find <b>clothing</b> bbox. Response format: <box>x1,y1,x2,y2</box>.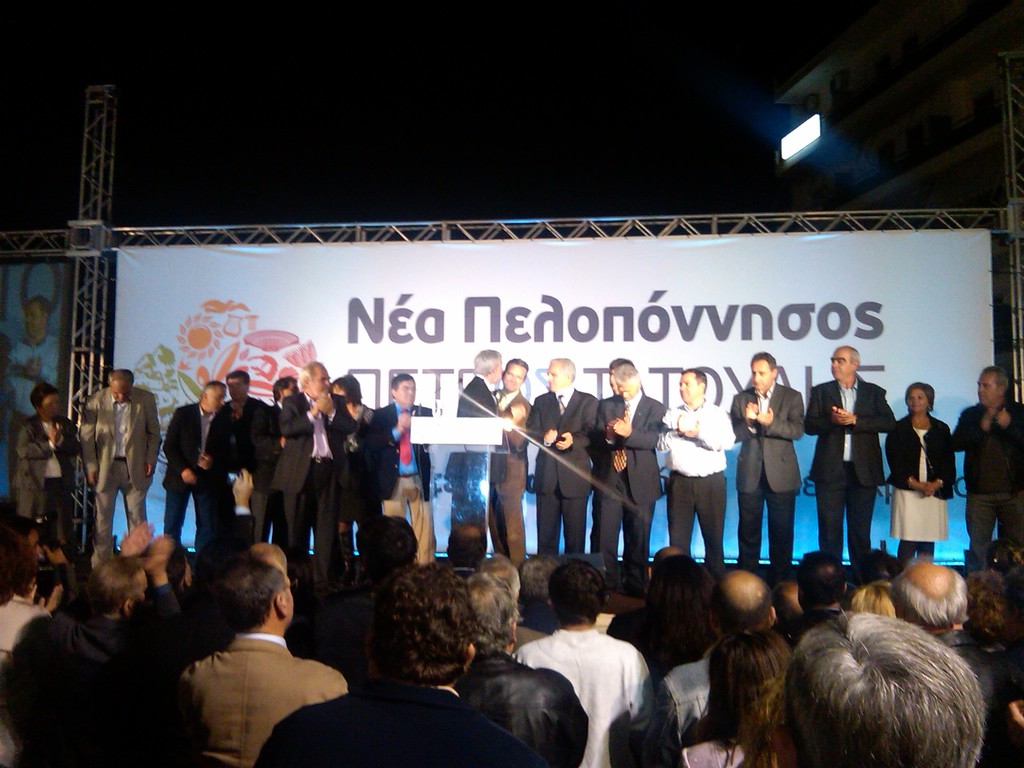
<box>596,397,662,559</box>.
